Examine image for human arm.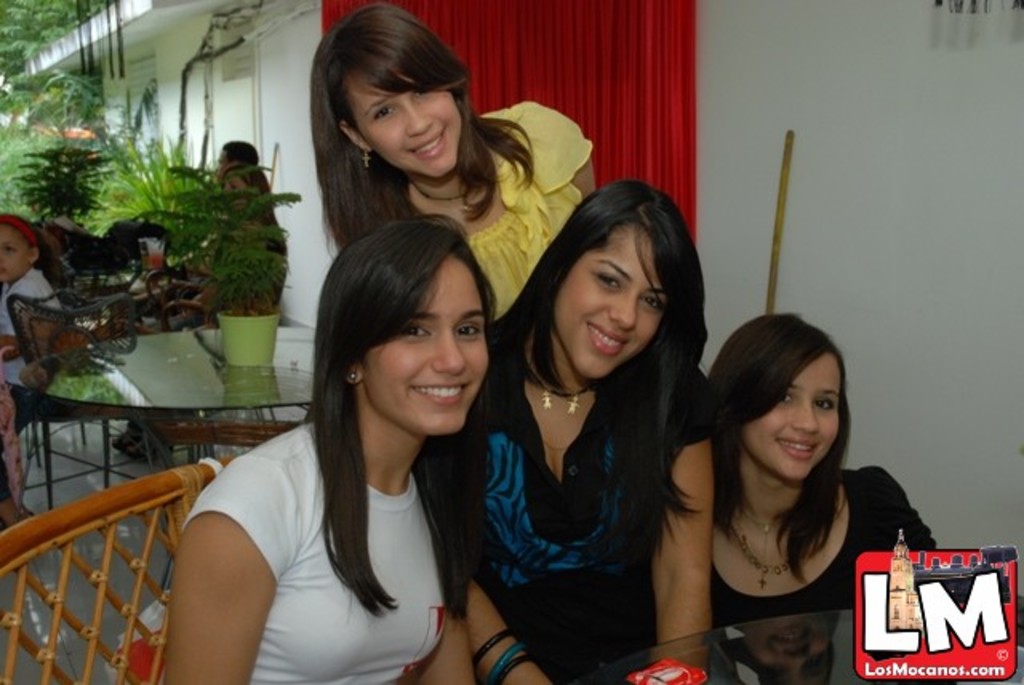
Examination result: x1=520, y1=99, x2=603, y2=205.
